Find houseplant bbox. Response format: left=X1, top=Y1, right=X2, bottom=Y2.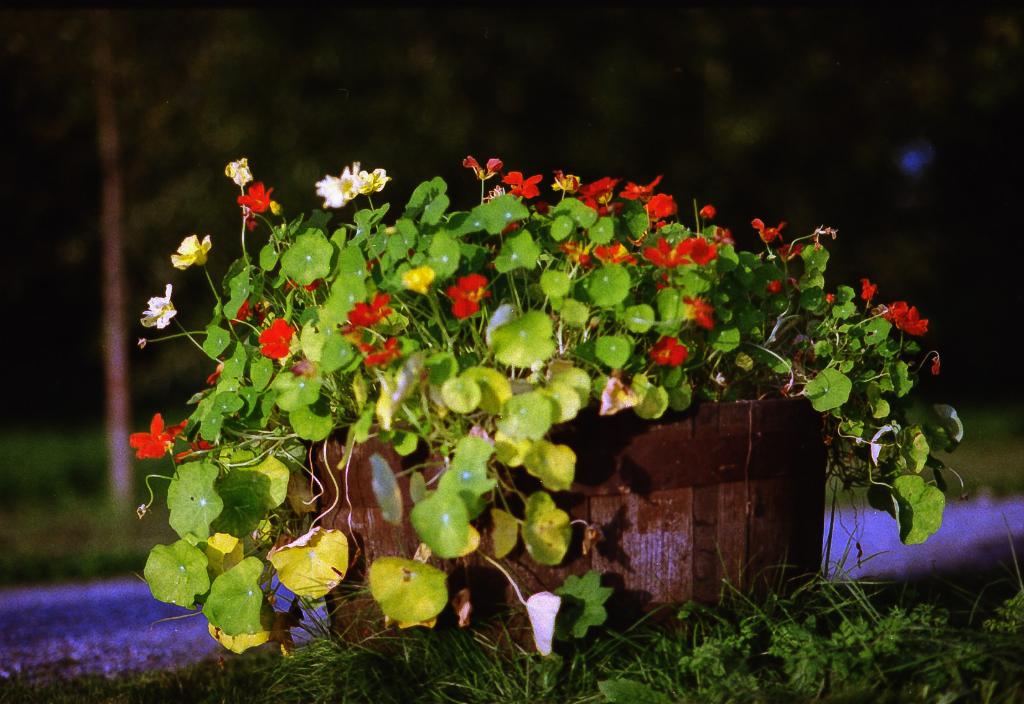
left=124, top=147, right=973, bottom=677.
